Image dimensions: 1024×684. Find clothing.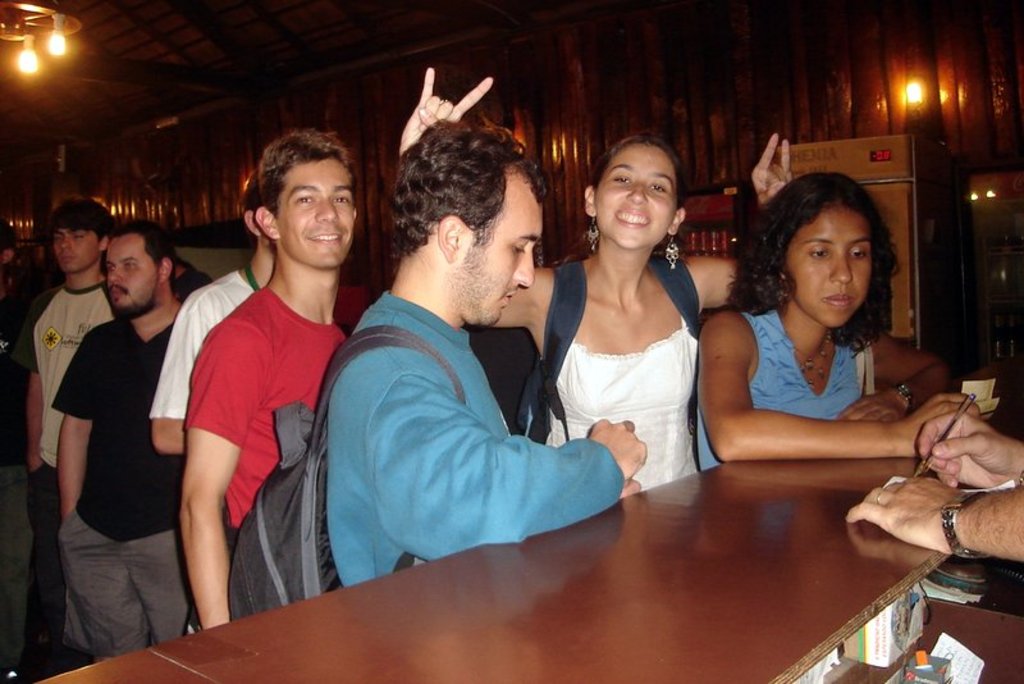
<bbox>182, 284, 344, 558</bbox>.
